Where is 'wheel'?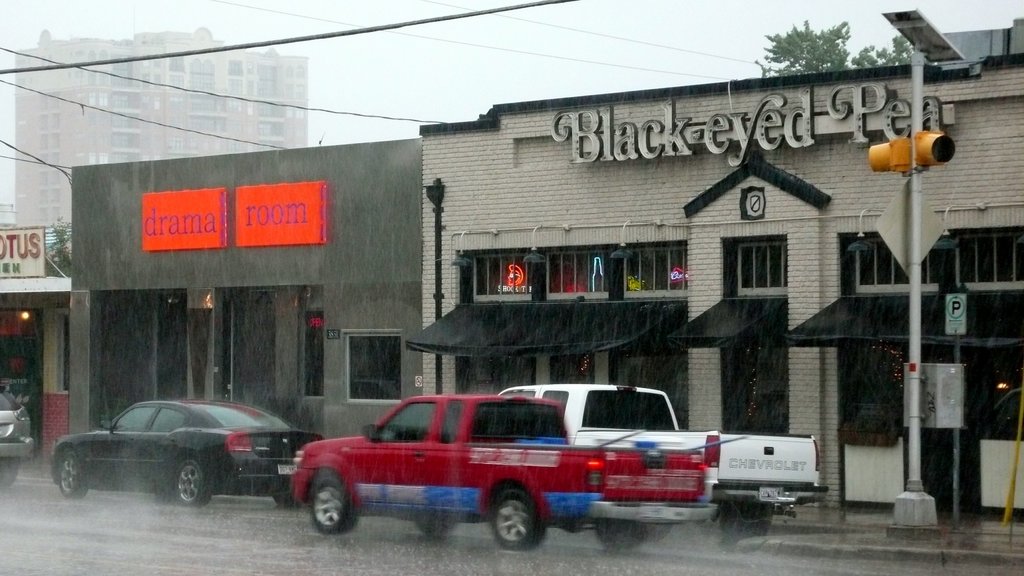
(left=0, top=456, right=19, bottom=493).
